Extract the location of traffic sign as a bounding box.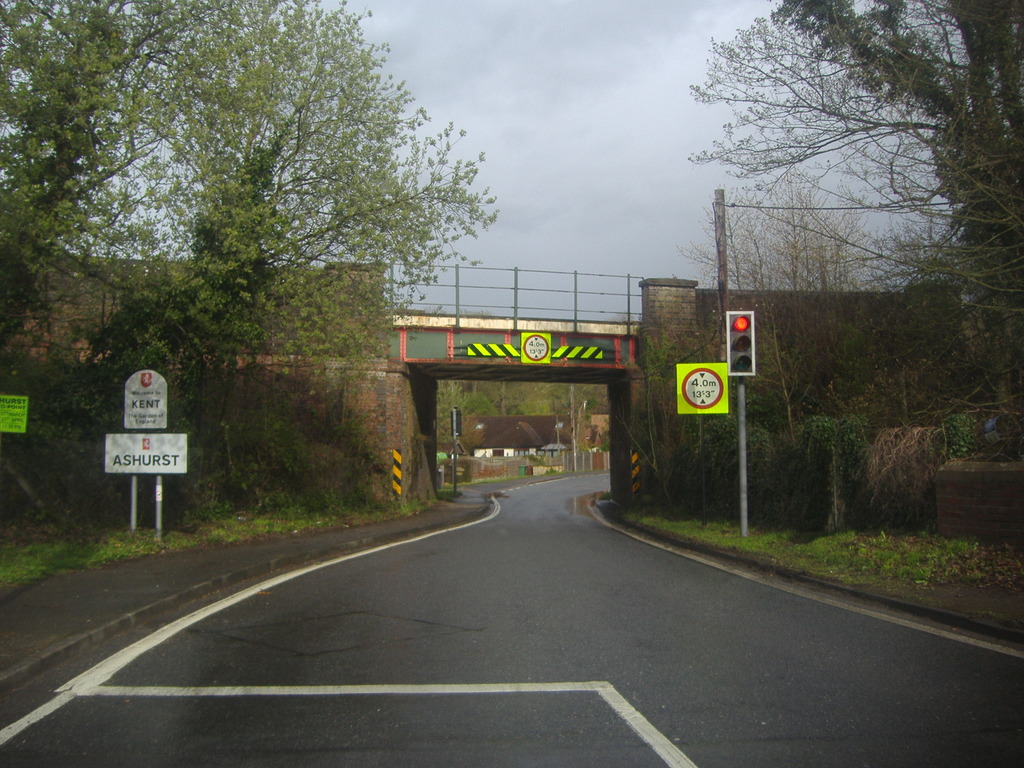
bbox=[518, 327, 548, 362].
